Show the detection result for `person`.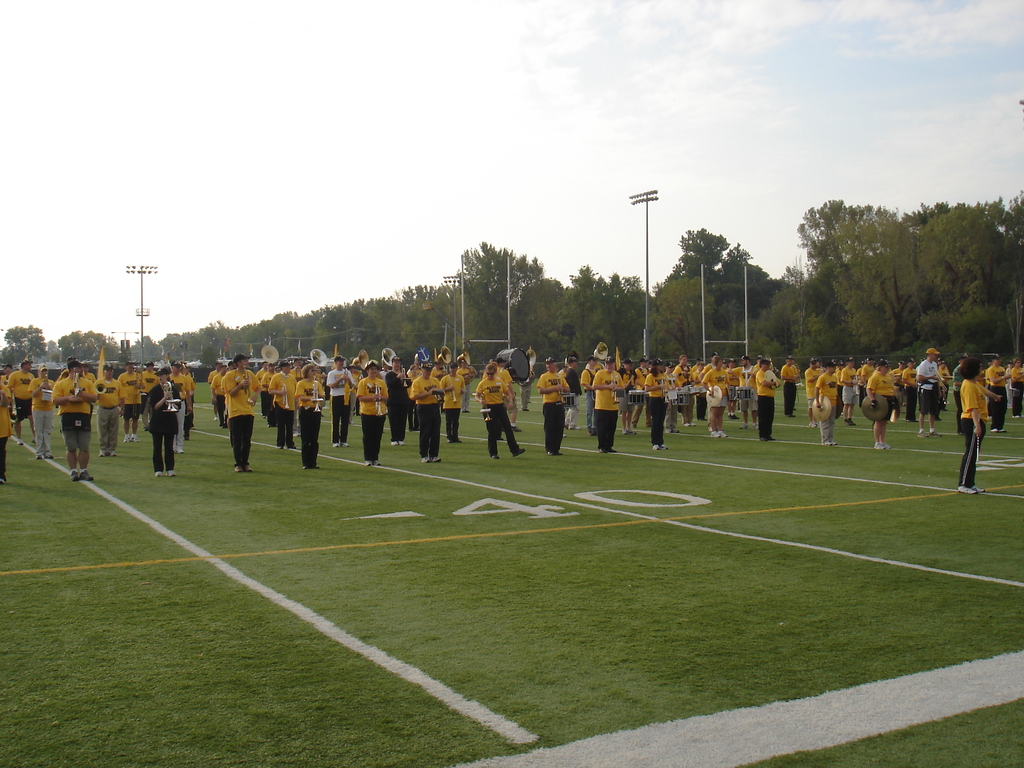
l=497, t=358, r=523, b=433.
